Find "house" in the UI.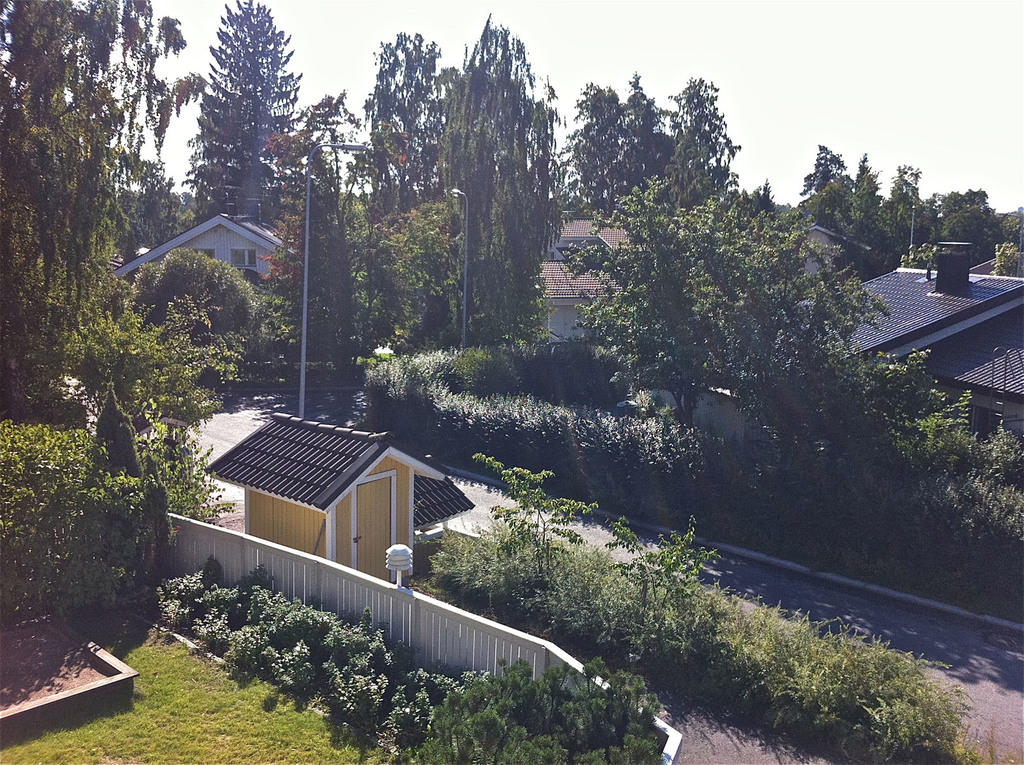
UI element at {"left": 685, "top": 245, "right": 1023, "bottom": 458}.
